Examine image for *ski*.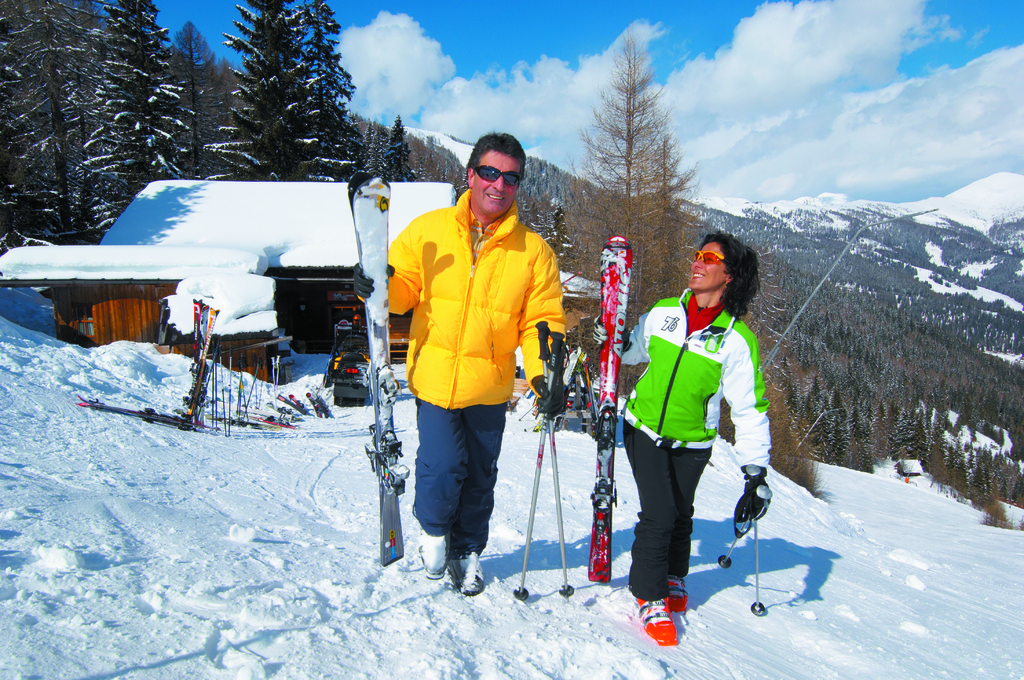
Examination result: (184,285,219,433).
